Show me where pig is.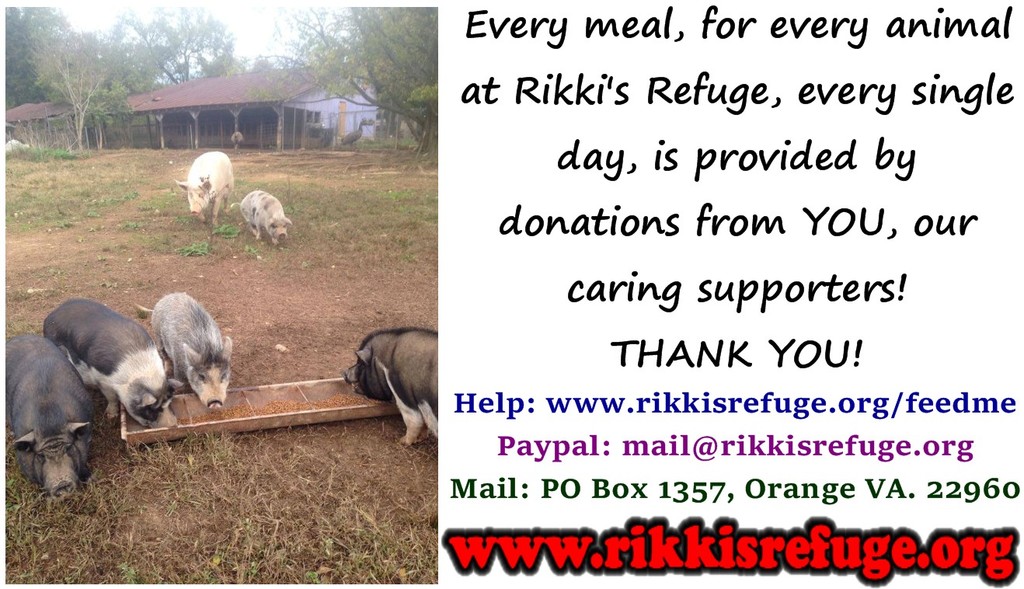
pig is at {"left": 0, "top": 332, "right": 97, "bottom": 493}.
